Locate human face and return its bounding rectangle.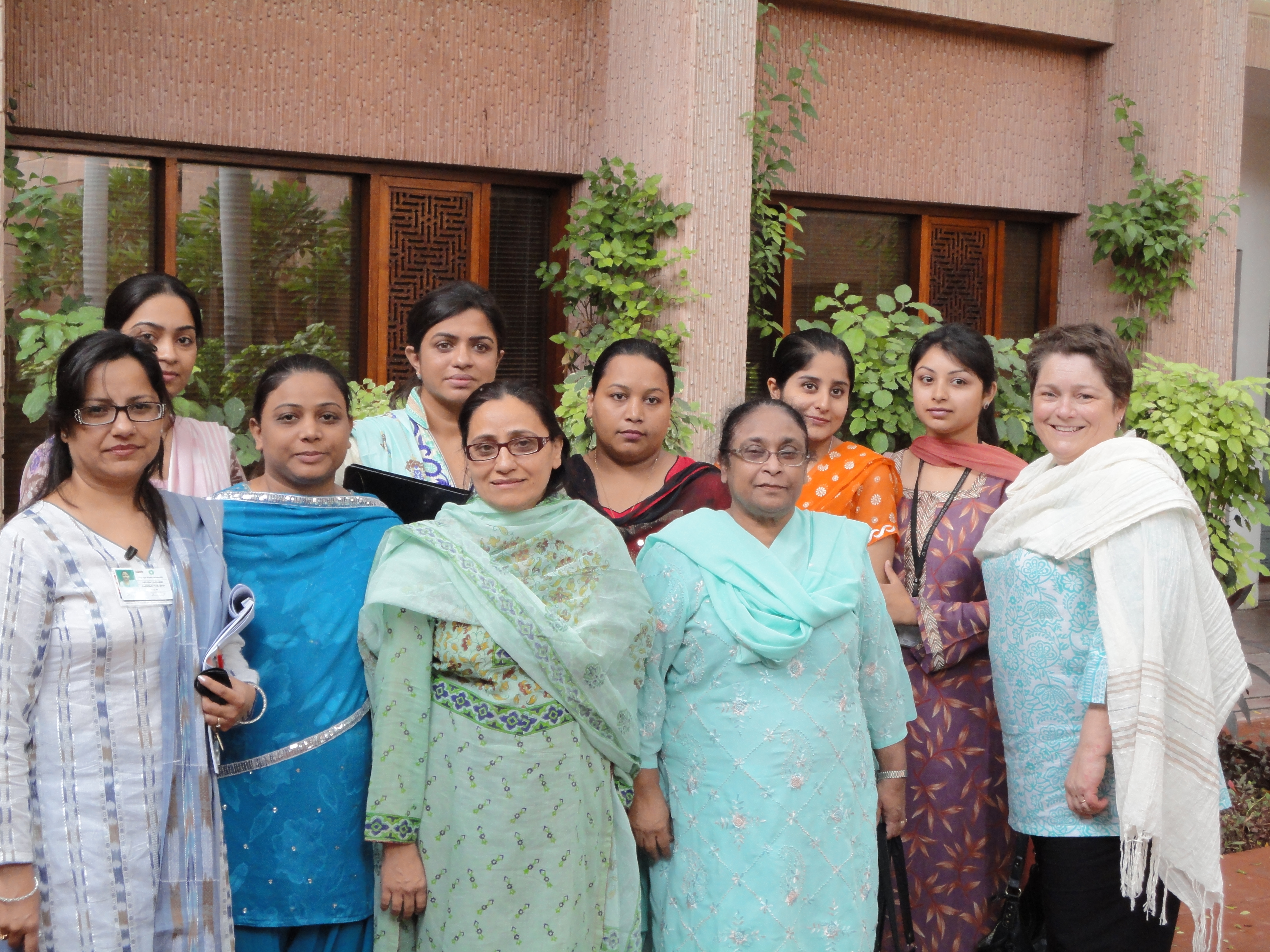
box=[230, 100, 248, 130].
